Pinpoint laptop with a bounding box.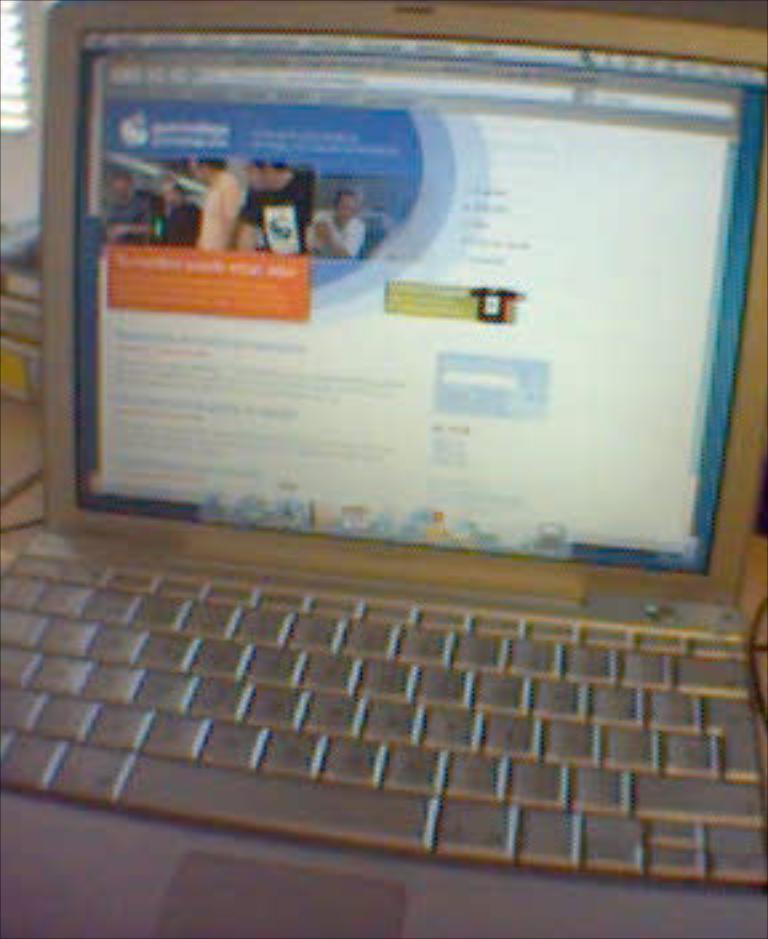
l=0, t=67, r=767, b=920.
